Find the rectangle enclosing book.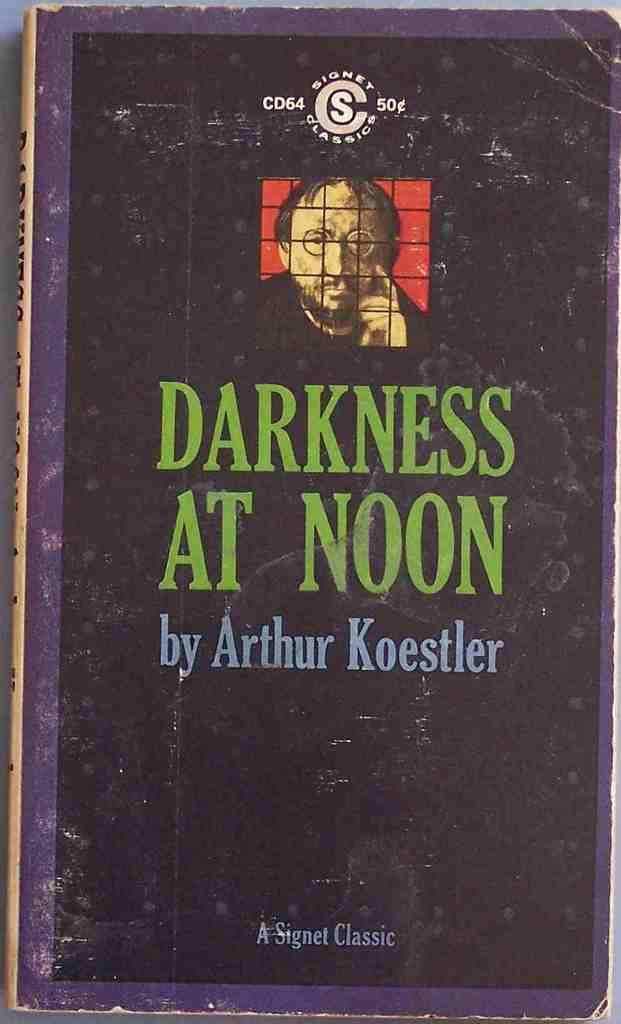
<box>5,3,620,1023</box>.
